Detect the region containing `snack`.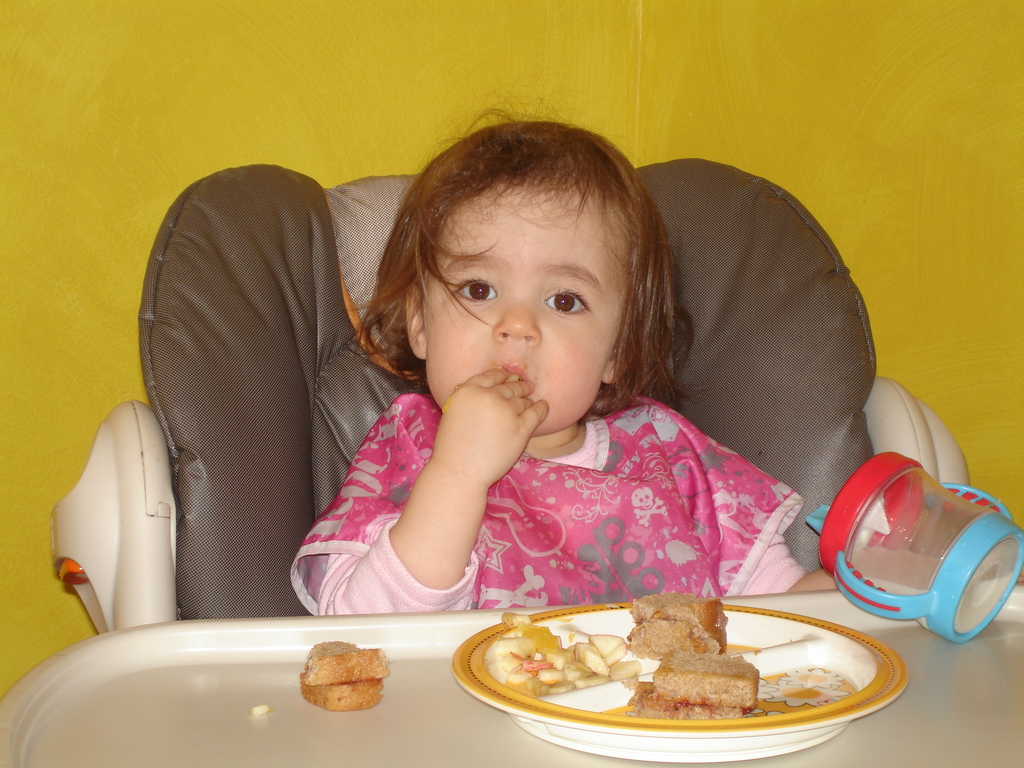
493 594 763 729.
